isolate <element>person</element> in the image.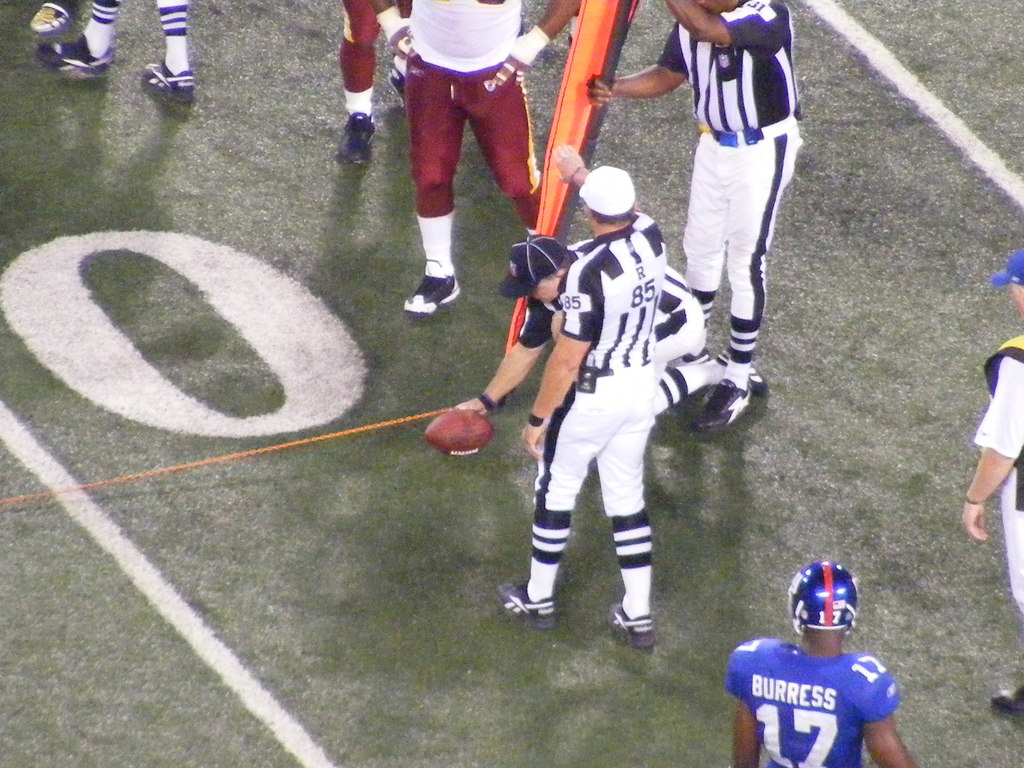
Isolated region: pyautogui.locateOnScreen(456, 237, 765, 435).
